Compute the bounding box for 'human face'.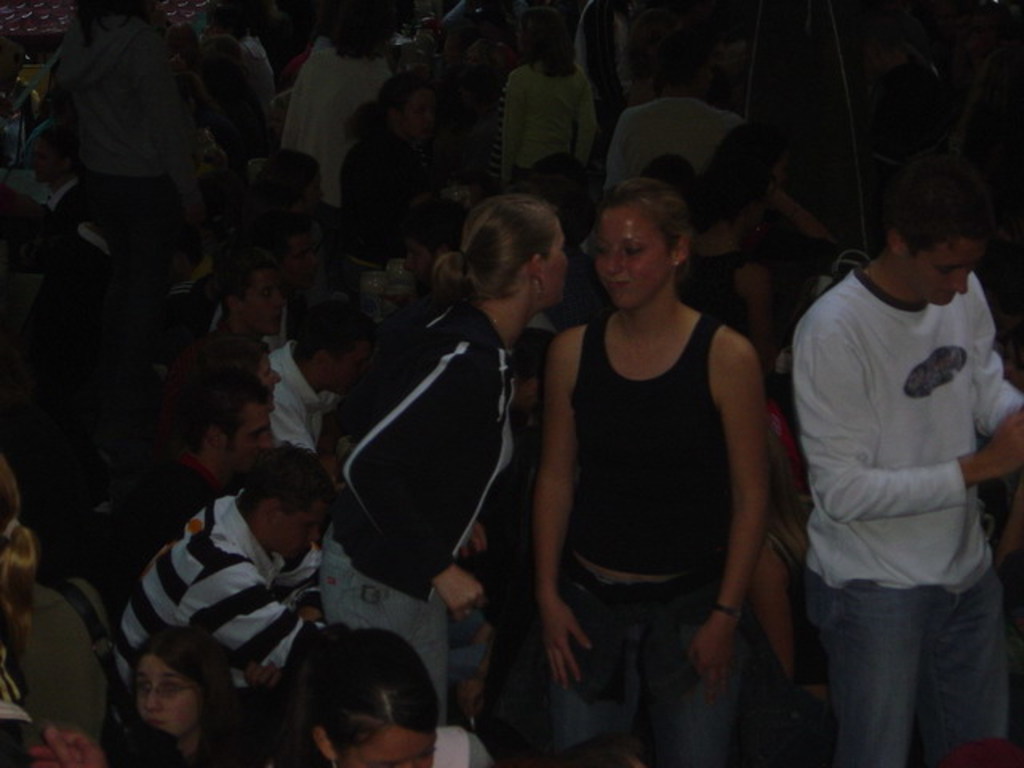
[x1=352, y1=723, x2=437, y2=766].
